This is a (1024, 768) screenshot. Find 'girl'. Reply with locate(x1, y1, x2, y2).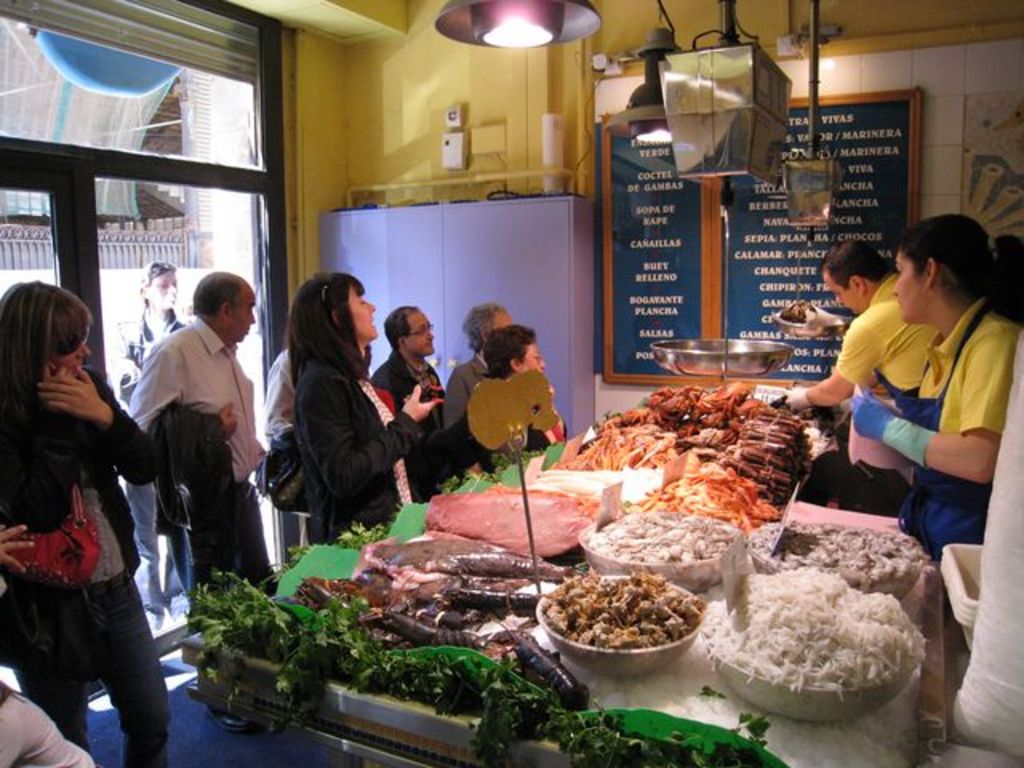
locate(0, 278, 170, 766).
